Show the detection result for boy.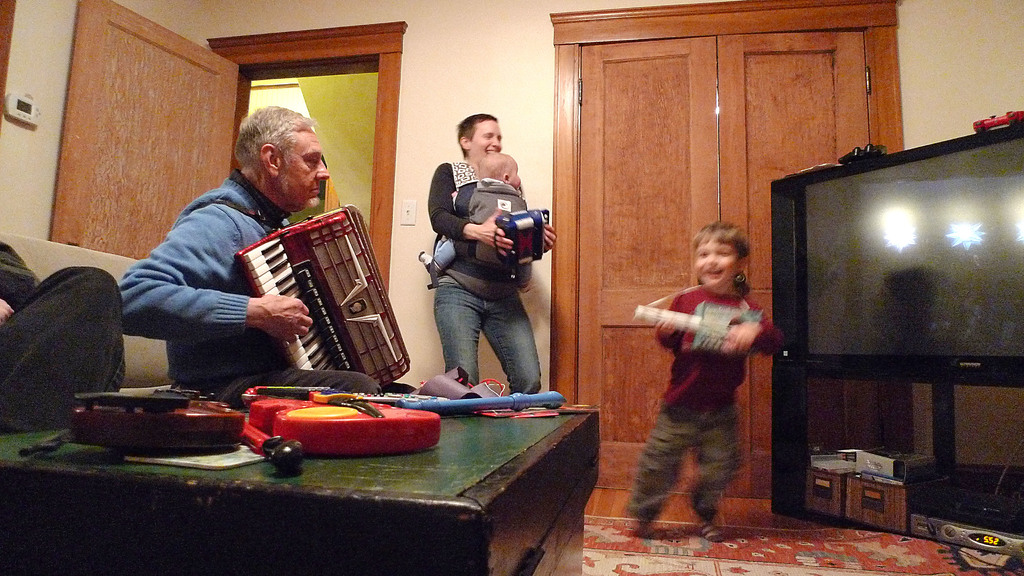
x1=628 y1=201 x2=787 y2=538.
